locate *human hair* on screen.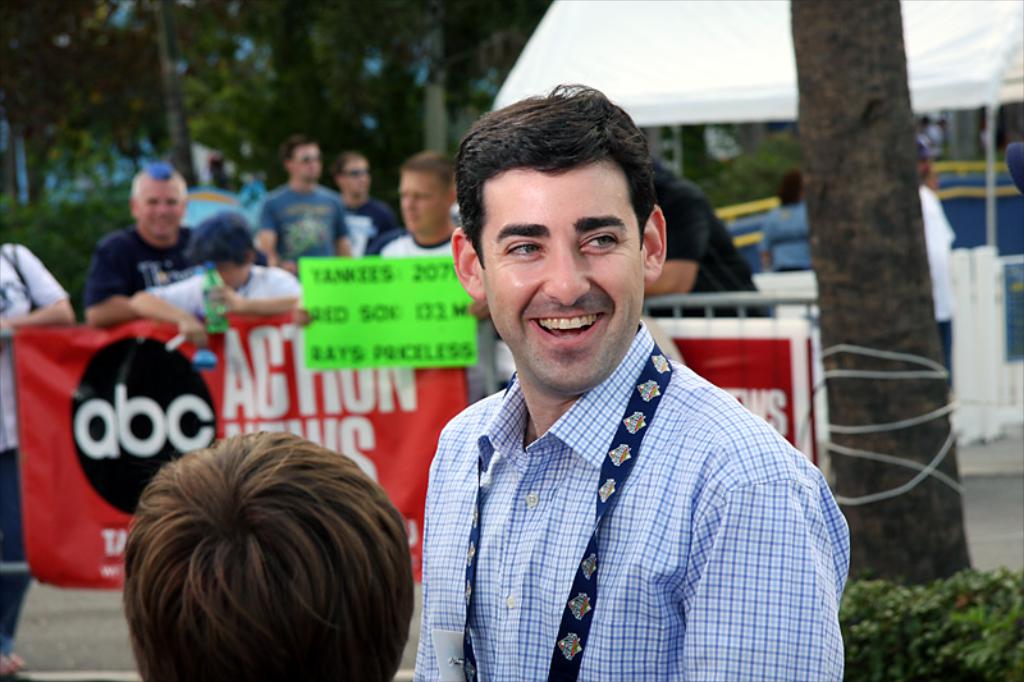
On screen at (914, 142, 934, 192).
